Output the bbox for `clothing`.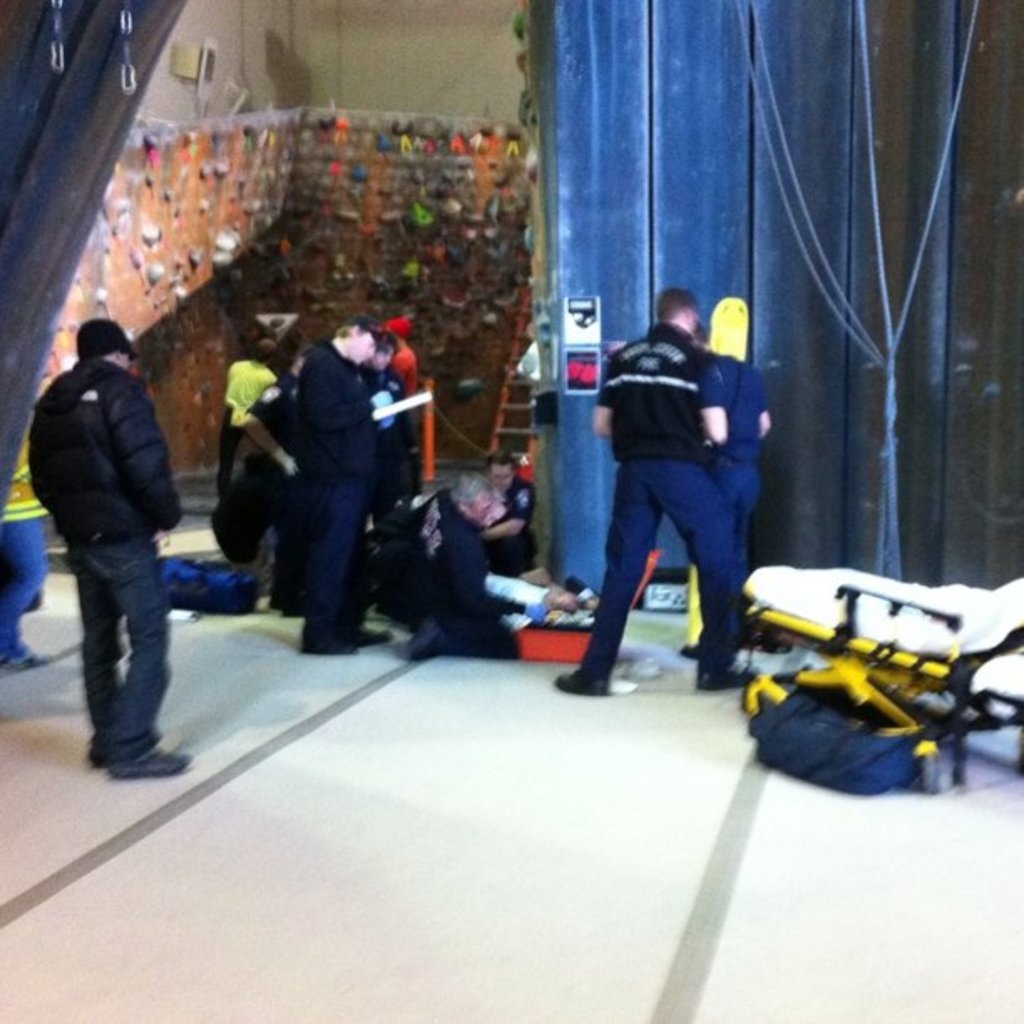
716,353,773,643.
